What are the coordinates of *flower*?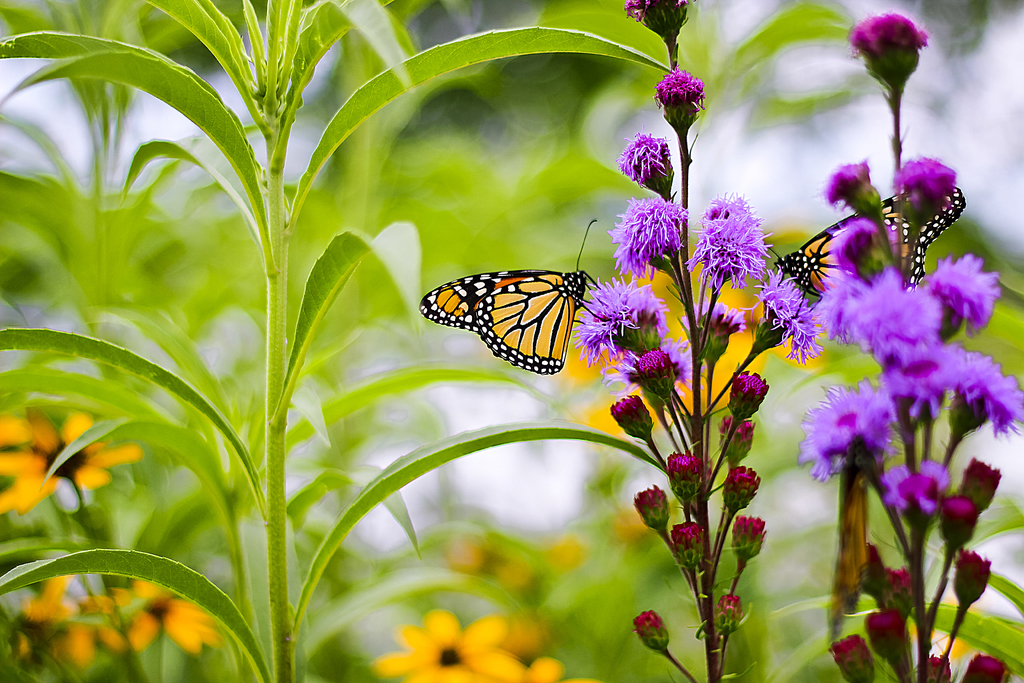
666, 451, 699, 501.
